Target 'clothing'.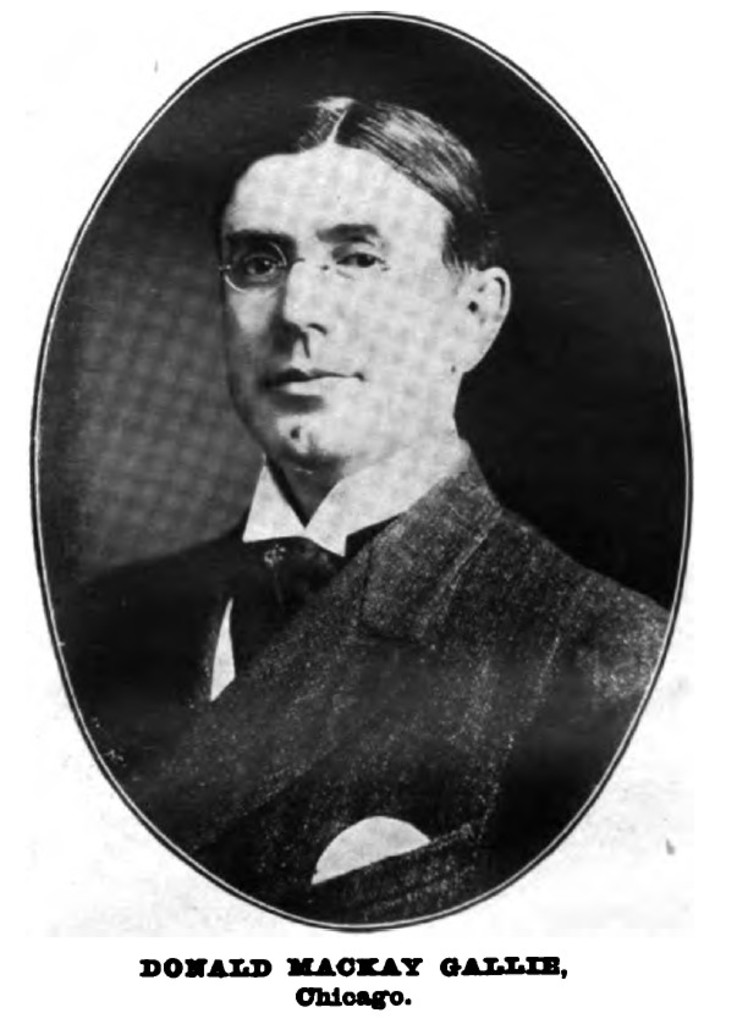
Target region: box=[66, 455, 683, 936].
